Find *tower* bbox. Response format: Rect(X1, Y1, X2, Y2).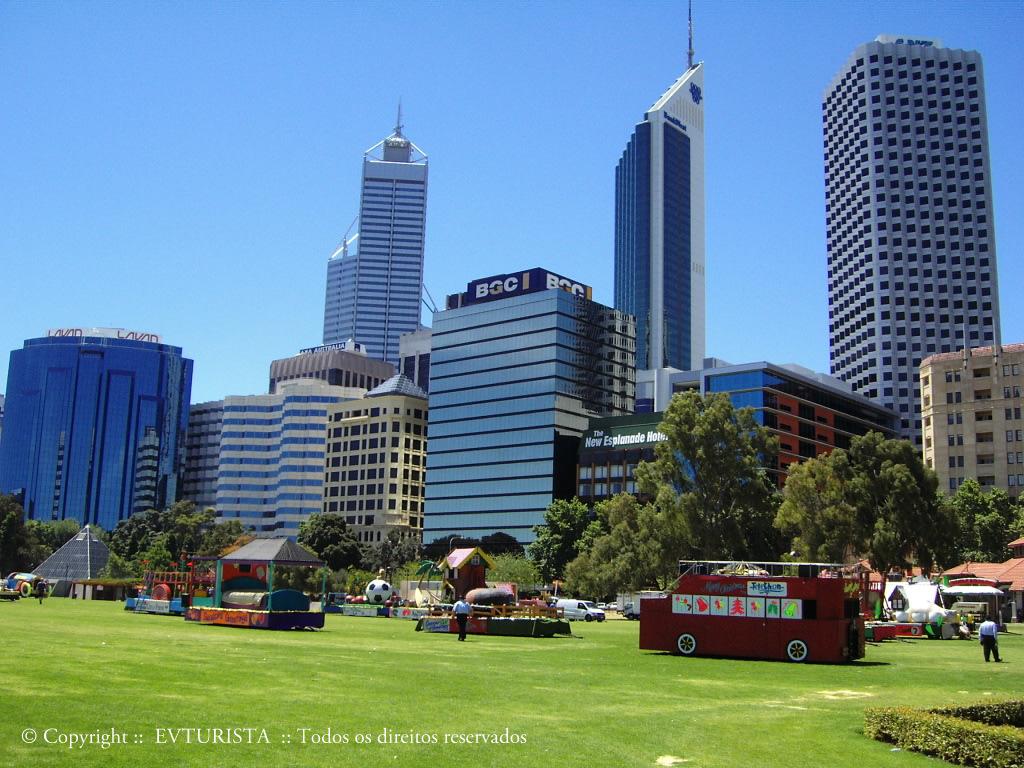
Rect(351, 112, 421, 372).
